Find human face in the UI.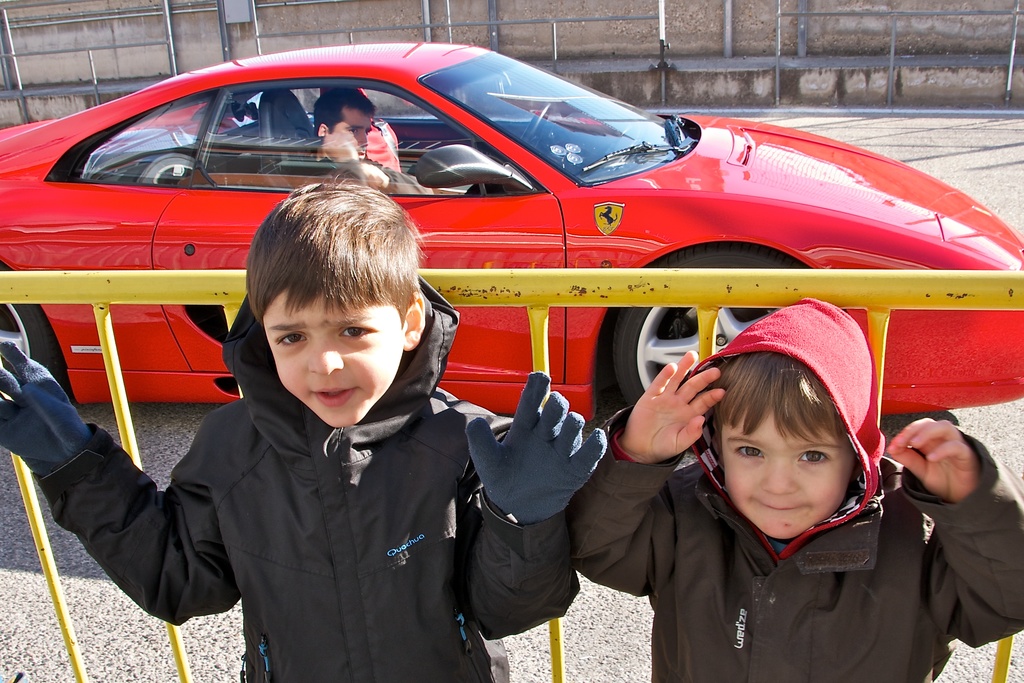
UI element at <bbox>269, 288, 414, 429</bbox>.
